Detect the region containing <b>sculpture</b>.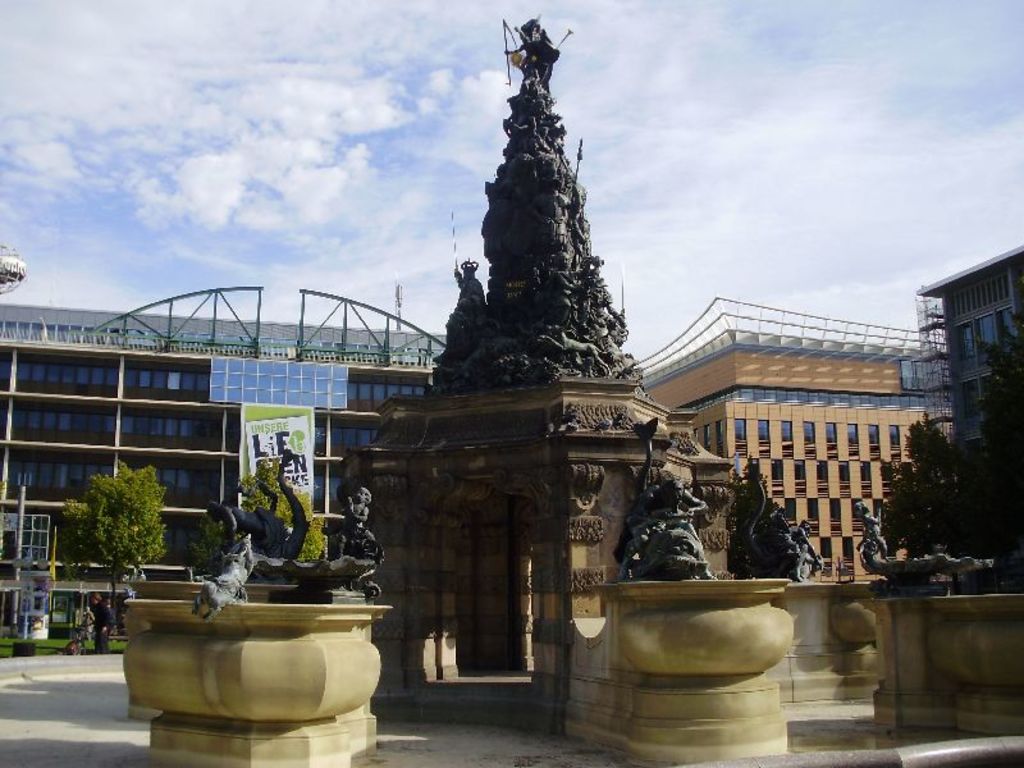
bbox(330, 481, 385, 556).
